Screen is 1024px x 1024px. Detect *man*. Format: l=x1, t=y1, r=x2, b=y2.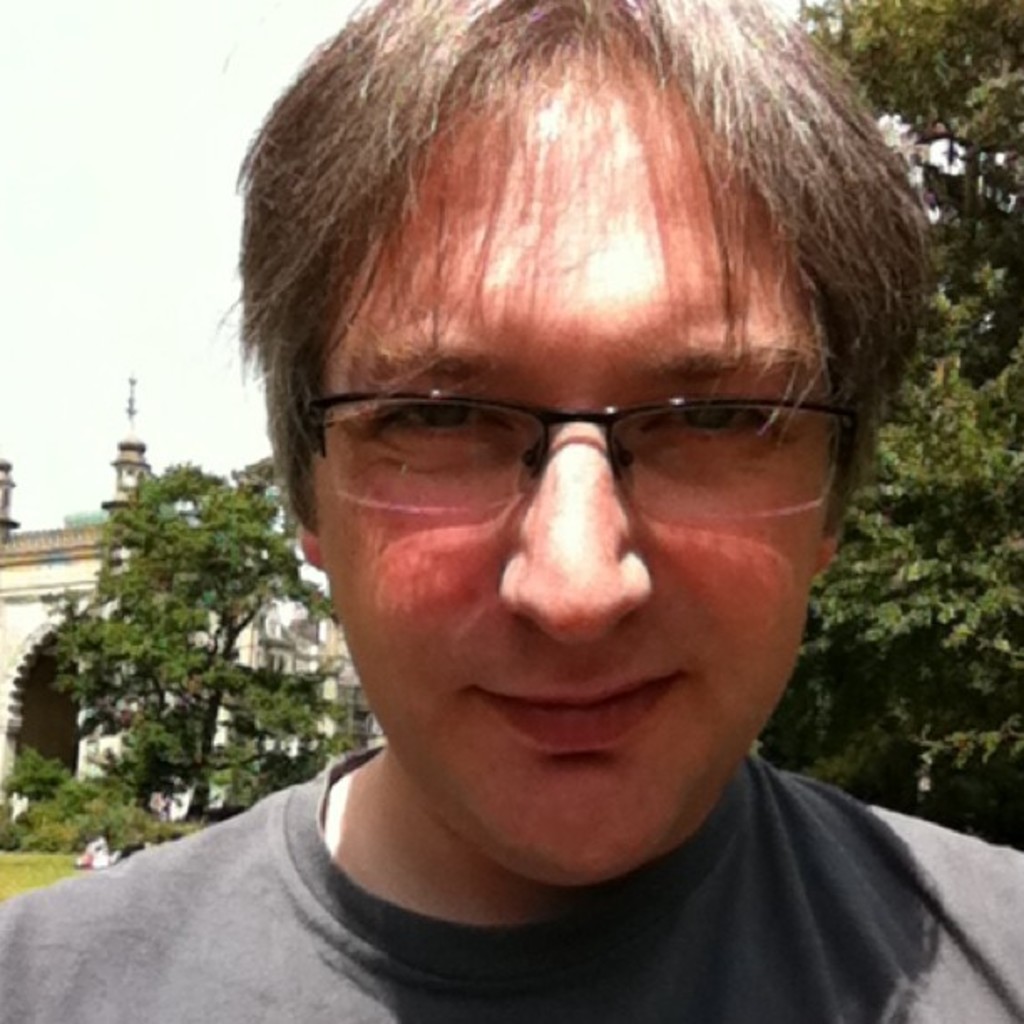
l=59, t=5, r=1023, b=1023.
